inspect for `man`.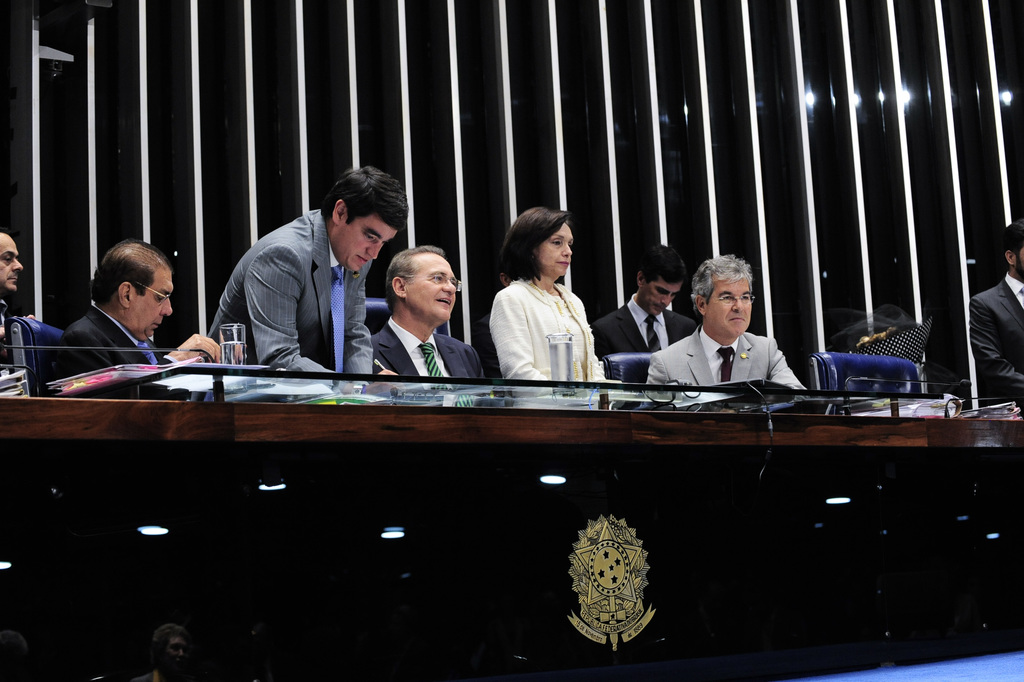
Inspection: box=[642, 252, 802, 389].
